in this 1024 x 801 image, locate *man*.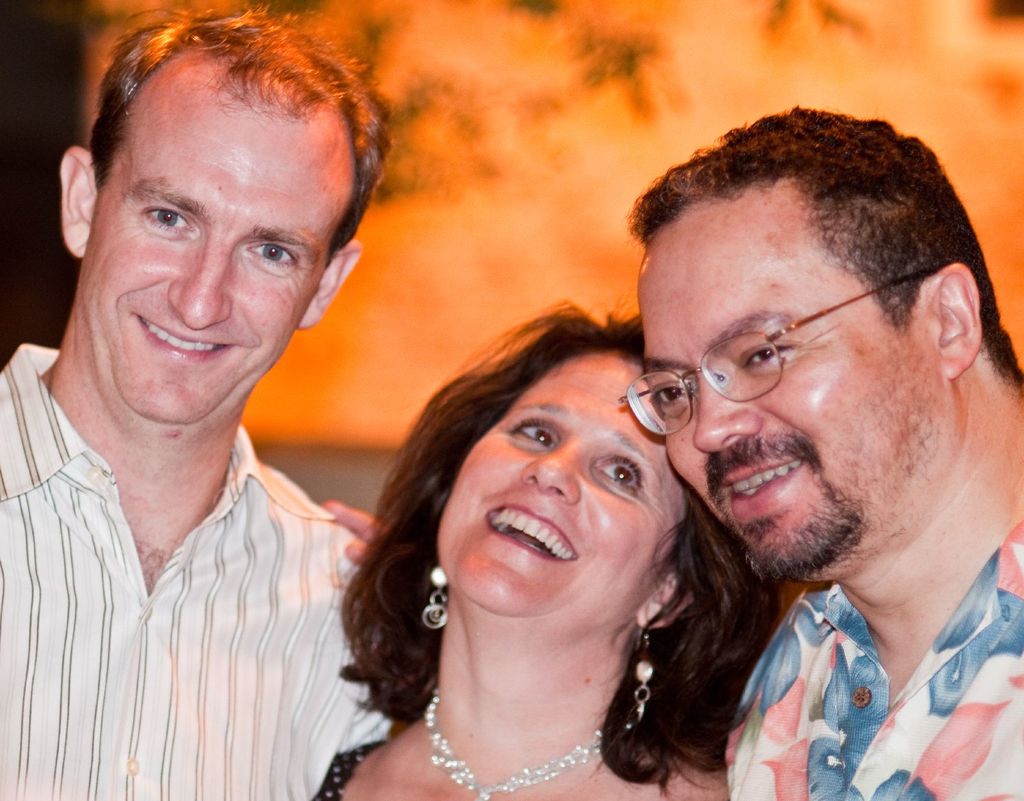
Bounding box: detection(0, 0, 401, 800).
